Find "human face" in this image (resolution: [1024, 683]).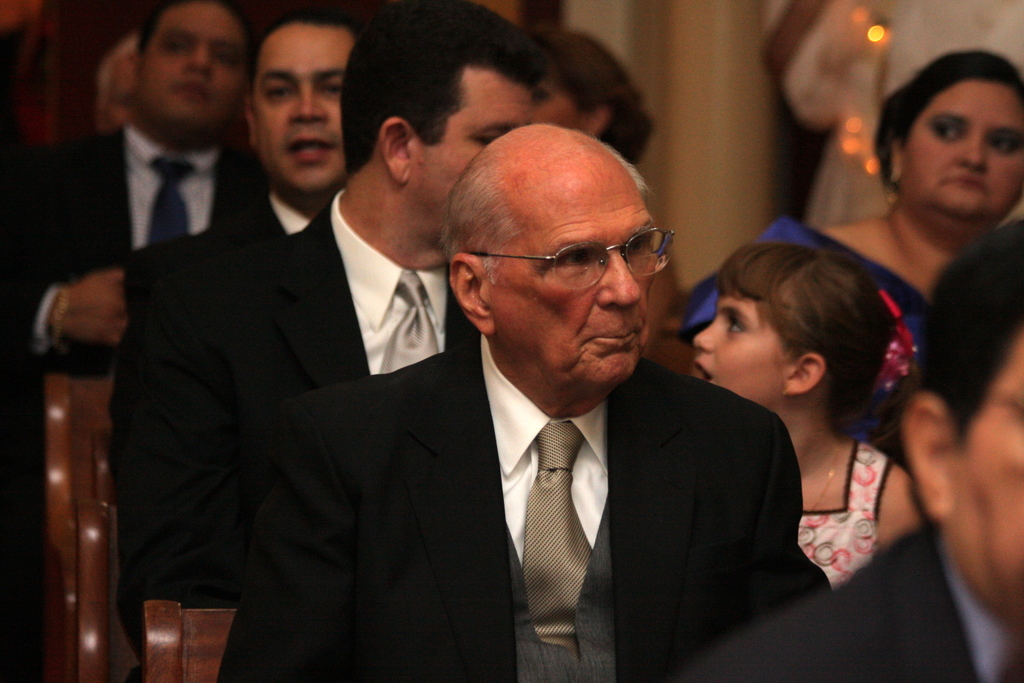
l=254, t=24, r=358, b=191.
